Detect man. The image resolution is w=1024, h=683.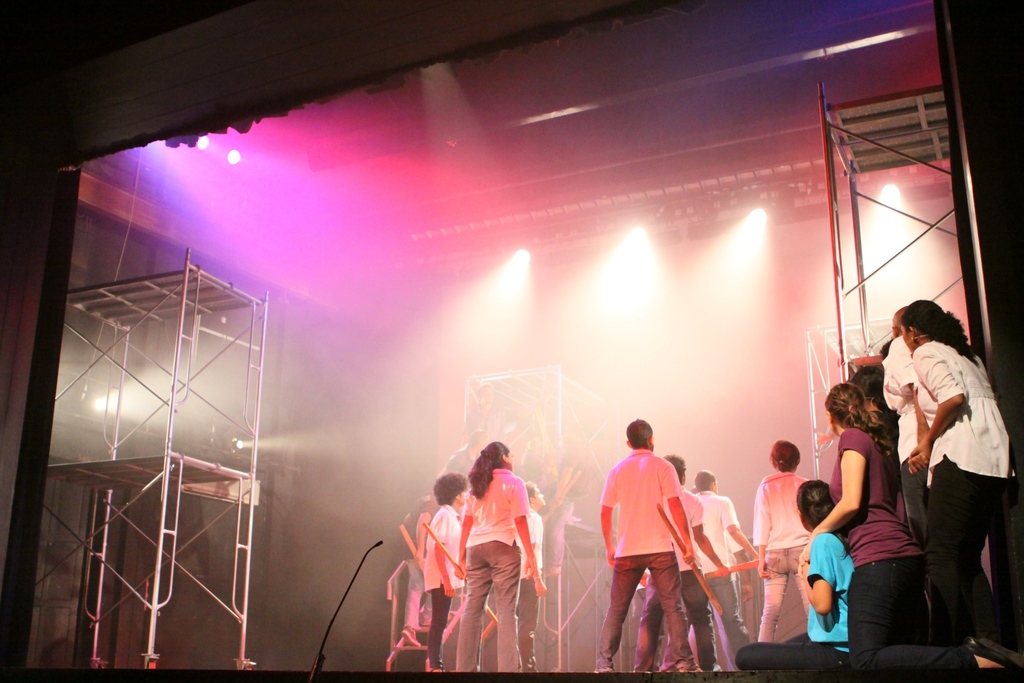
select_region(696, 468, 760, 674).
